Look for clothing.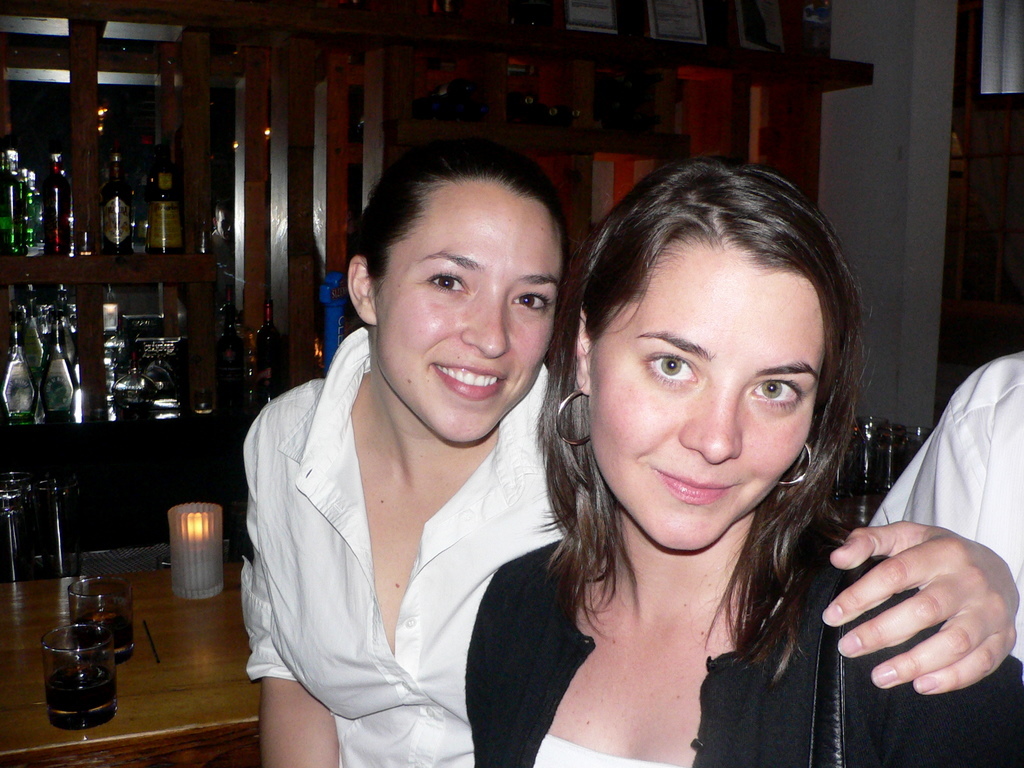
Found: box(228, 135, 588, 767).
